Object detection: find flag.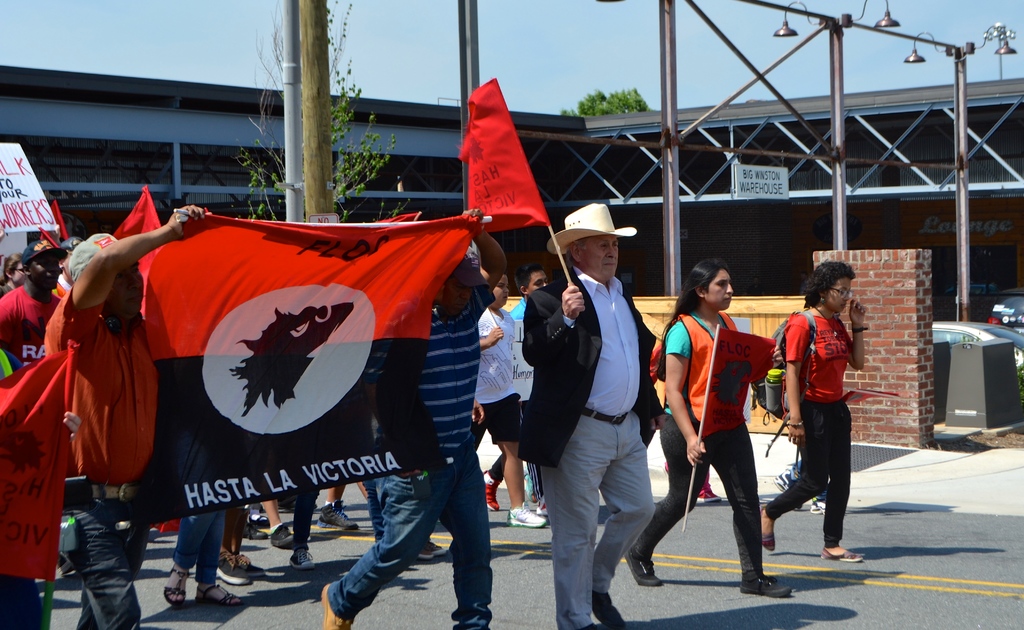
l=38, t=195, r=72, b=246.
